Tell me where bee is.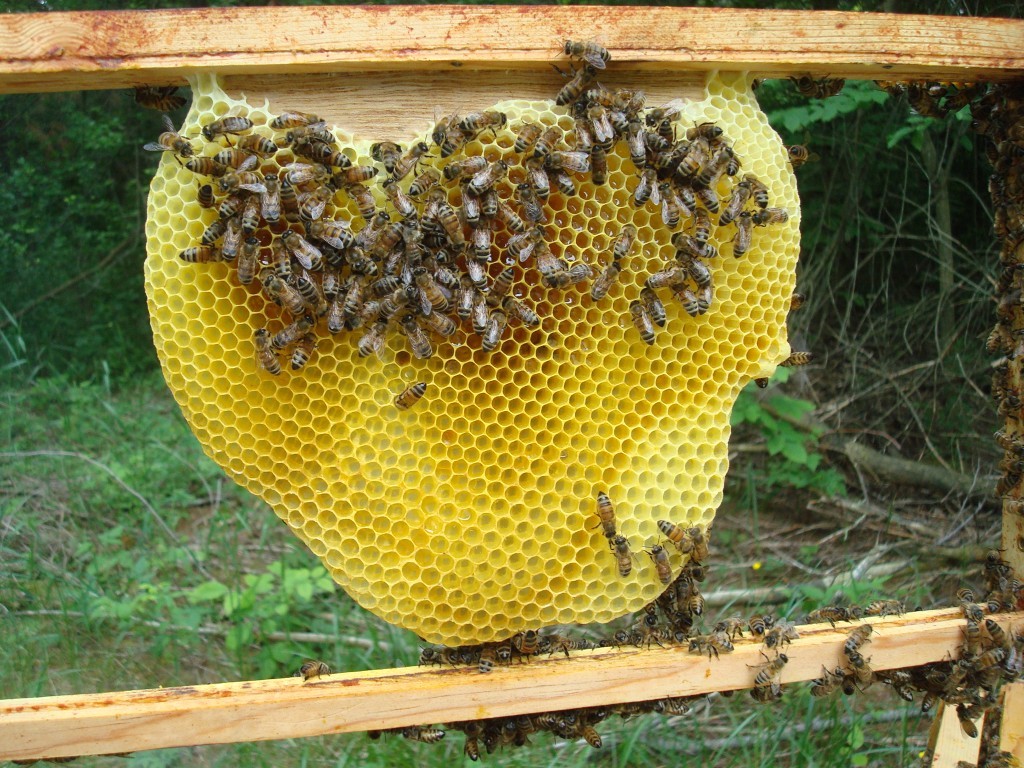
bee is at <box>650,138,677,170</box>.
